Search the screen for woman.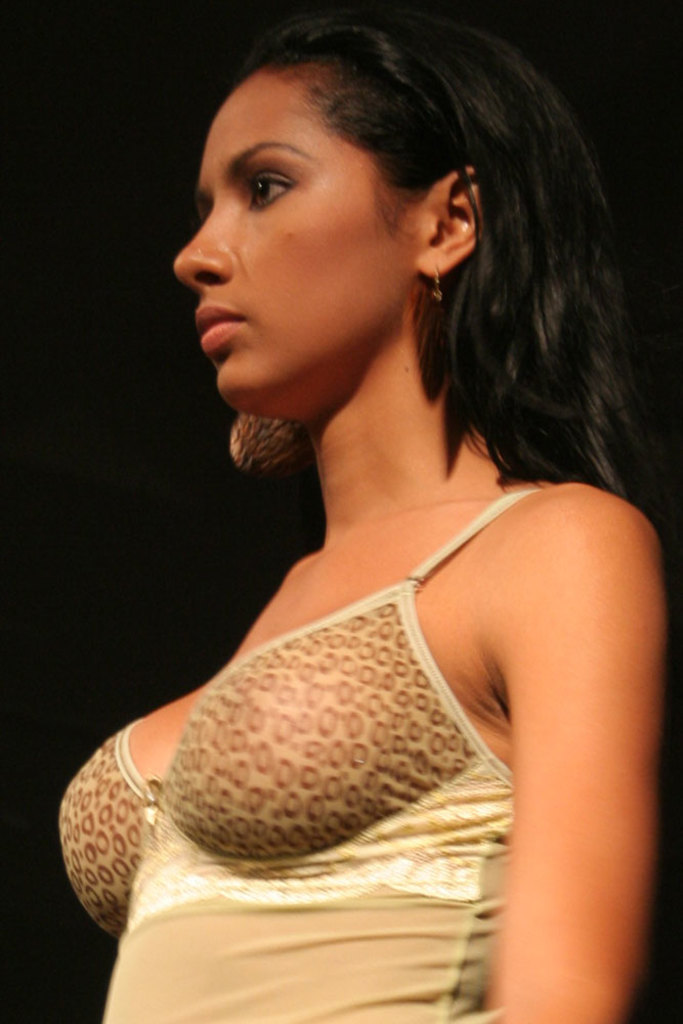
Found at bbox(44, 0, 682, 1023).
